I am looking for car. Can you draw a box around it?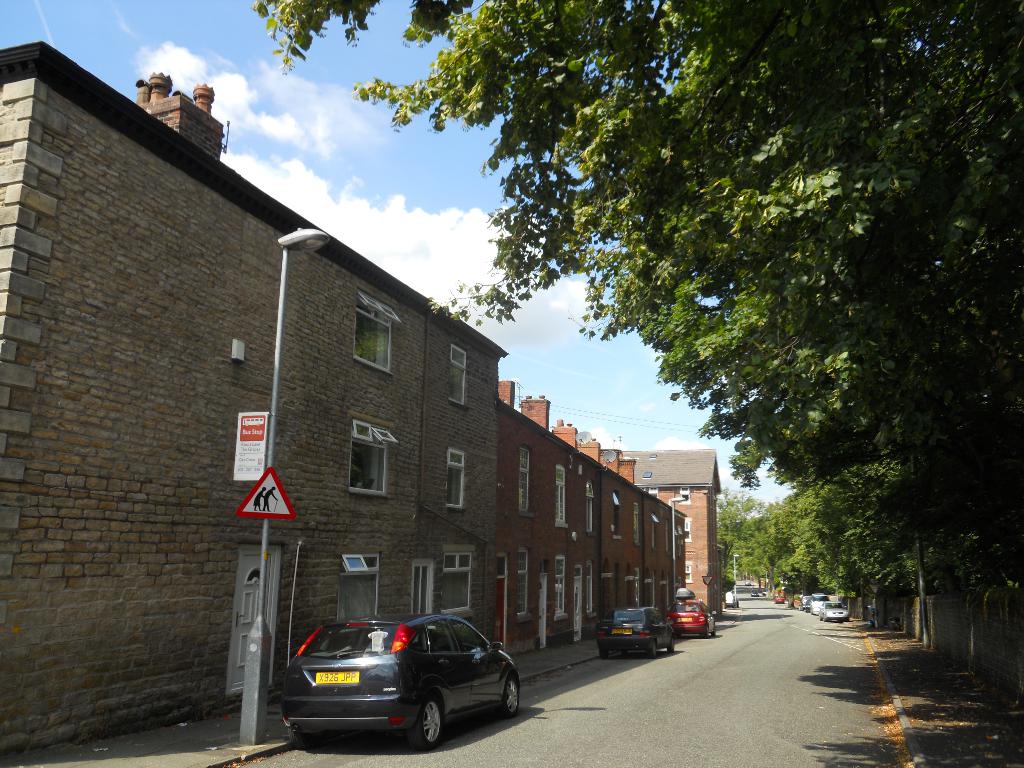
Sure, the bounding box is l=598, t=605, r=677, b=655.
